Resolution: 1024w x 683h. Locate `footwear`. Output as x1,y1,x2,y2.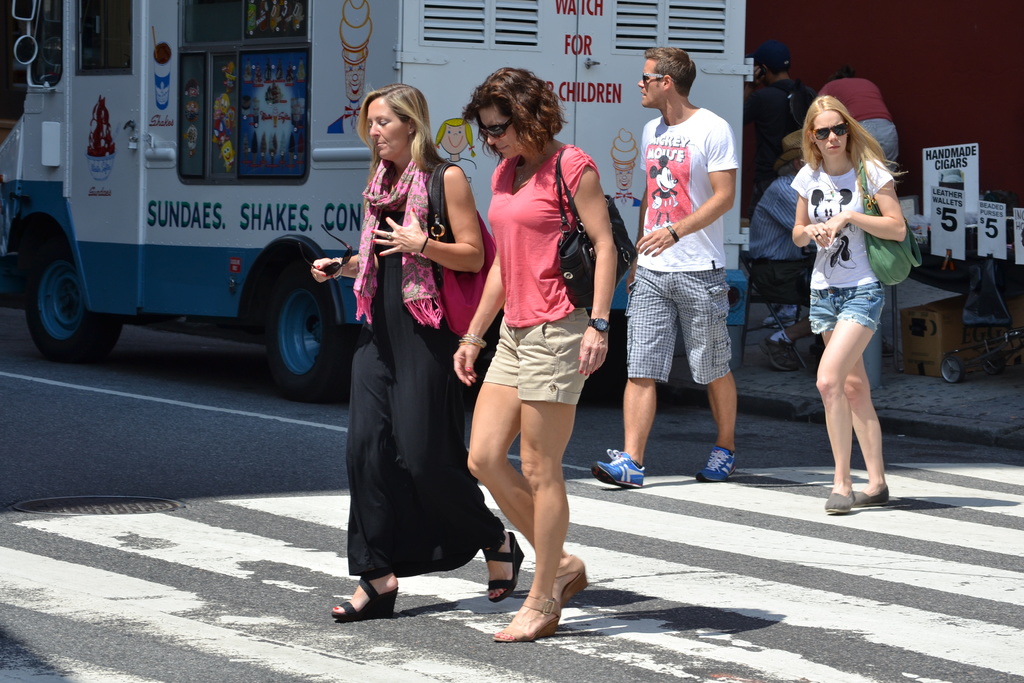
765,329,793,370.
